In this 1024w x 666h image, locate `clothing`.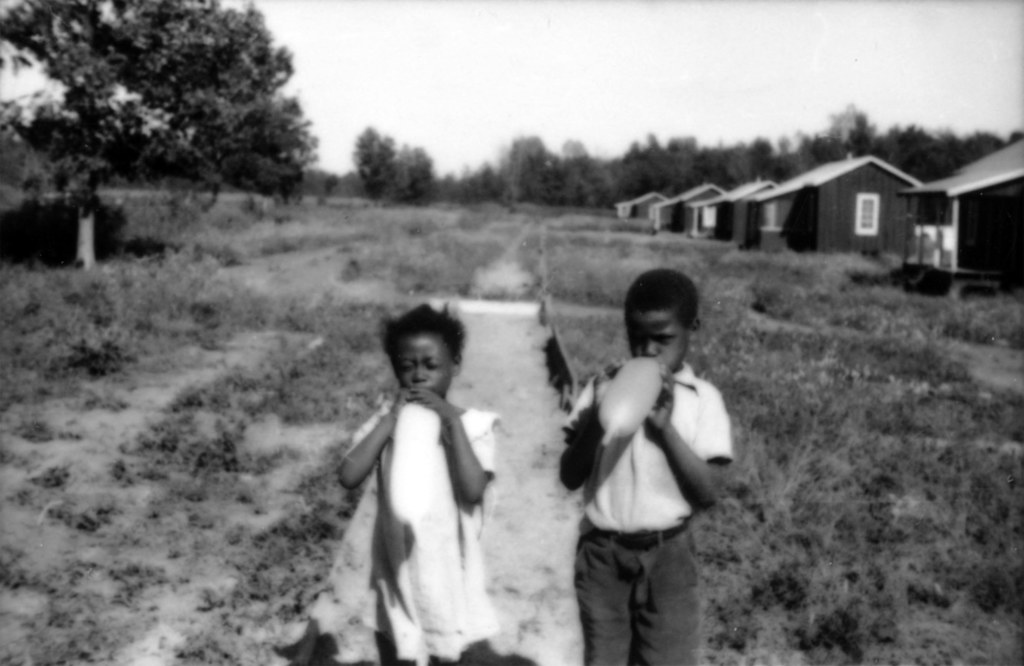
Bounding box: 571, 367, 731, 661.
